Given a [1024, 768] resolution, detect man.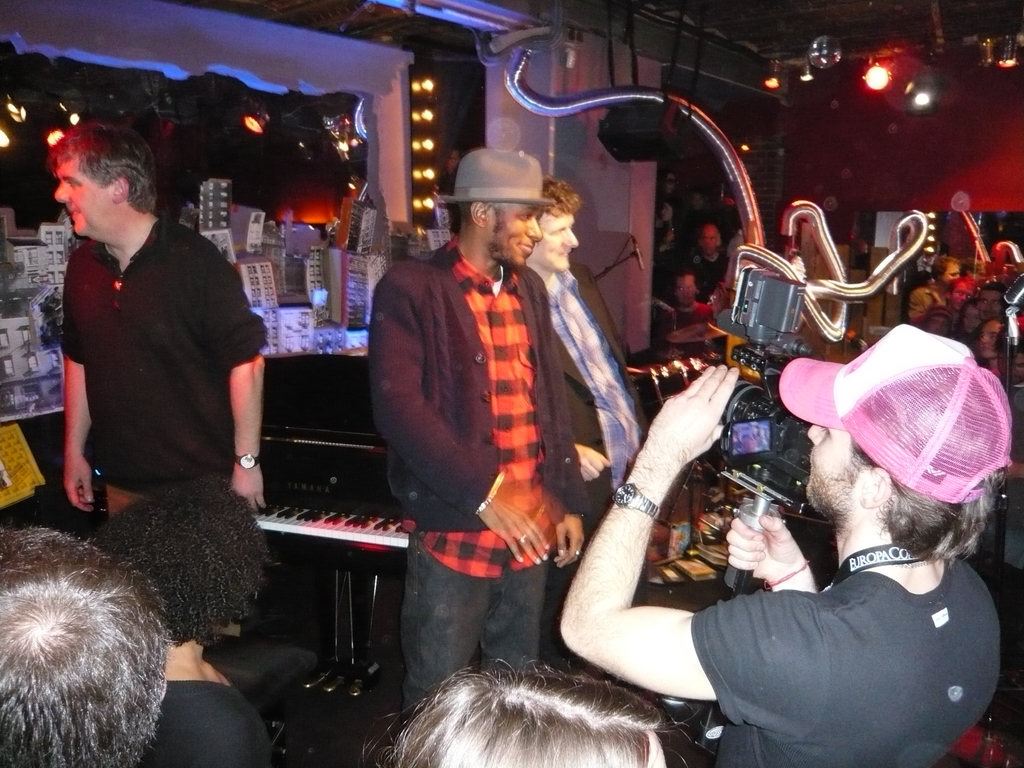
bbox=(361, 149, 599, 714).
